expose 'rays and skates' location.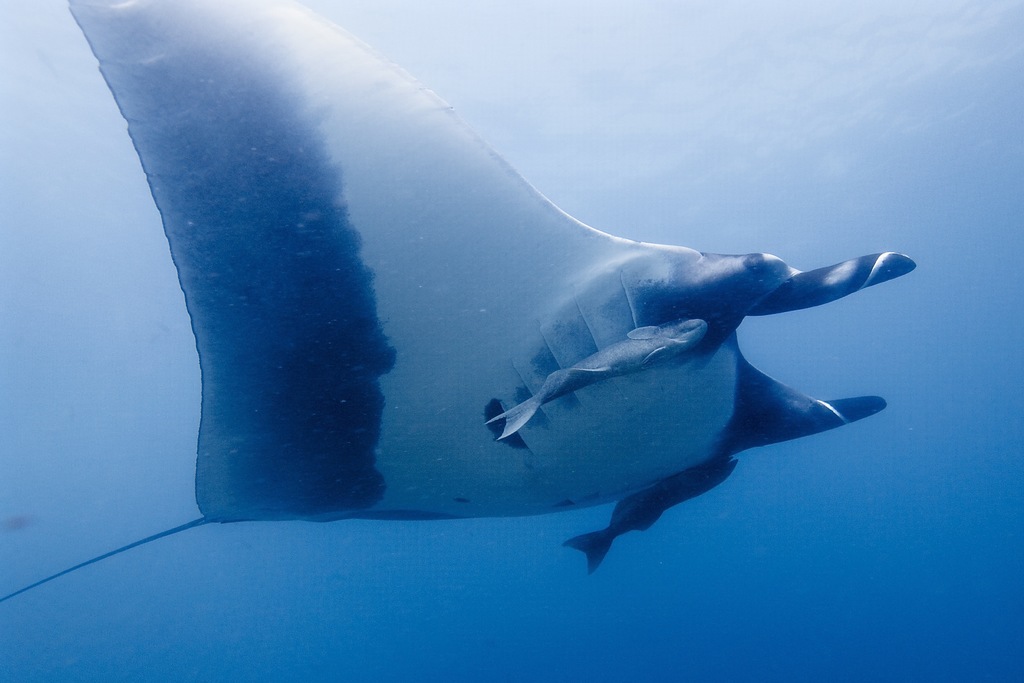
Exposed at 0,0,919,600.
